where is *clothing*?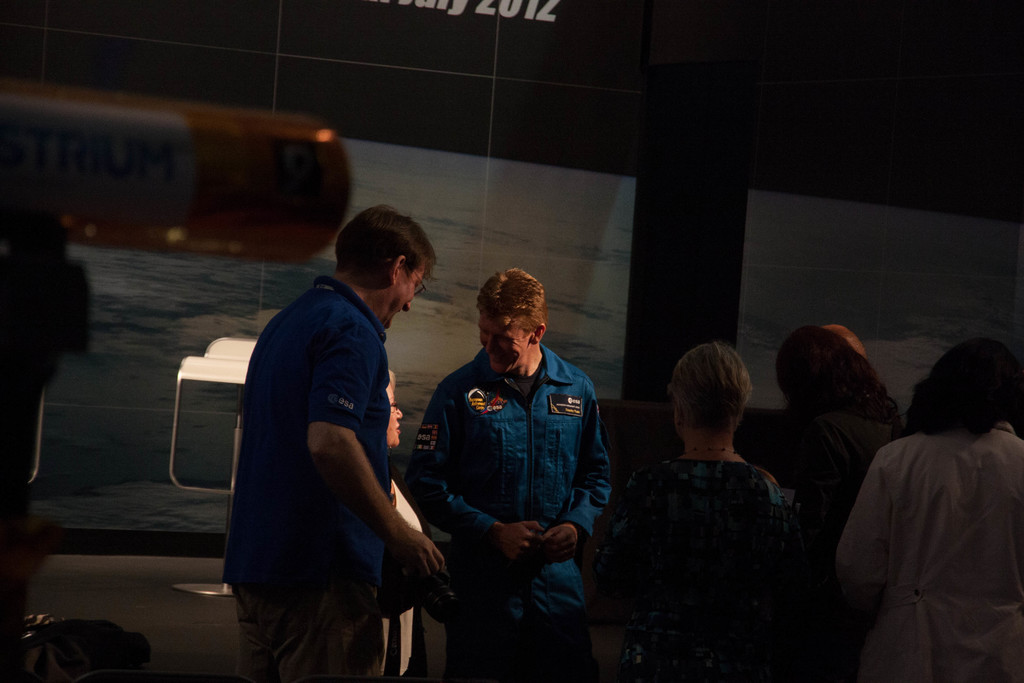
Rect(584, 454, 790, 682).
